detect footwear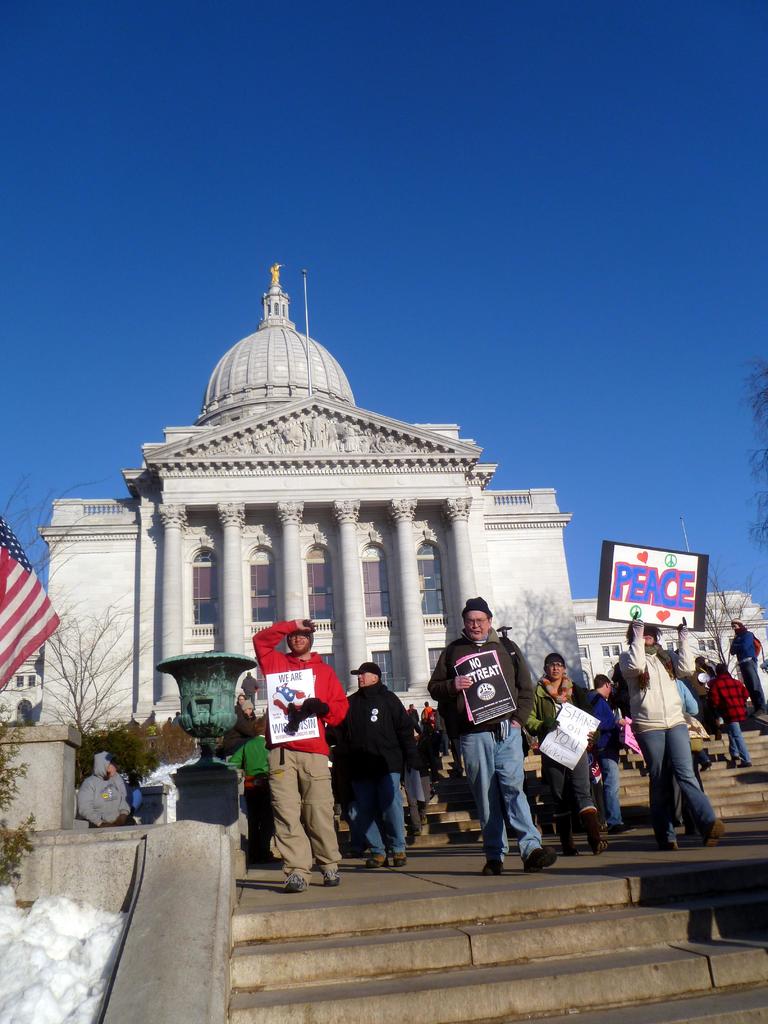
bbox(751, 709, 767, 716)
